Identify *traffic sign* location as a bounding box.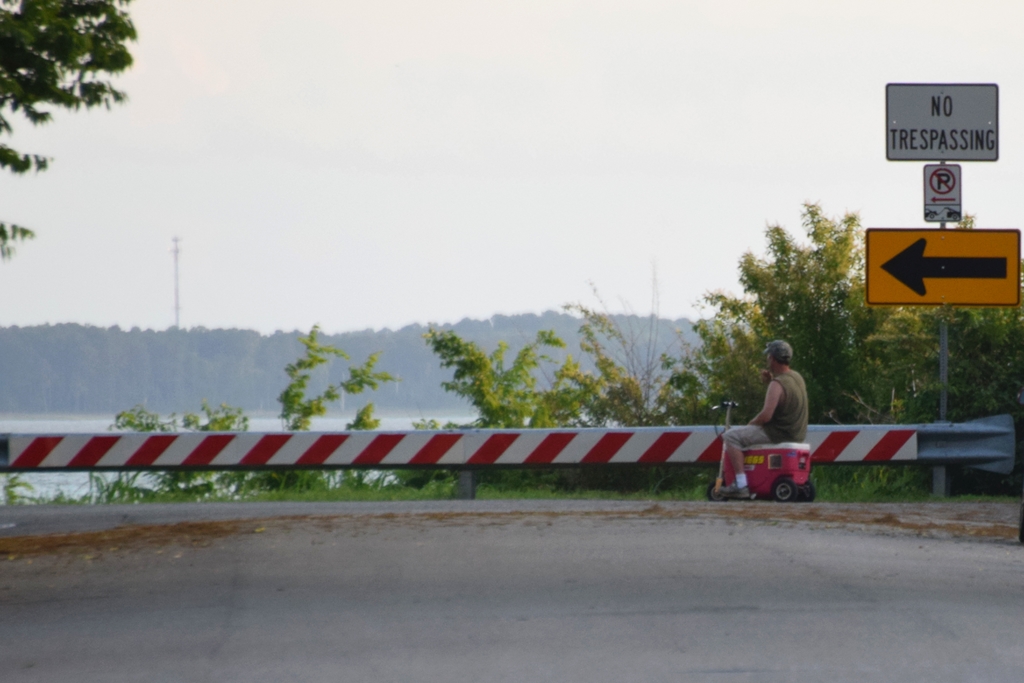
(922, 157, 961, 222).
